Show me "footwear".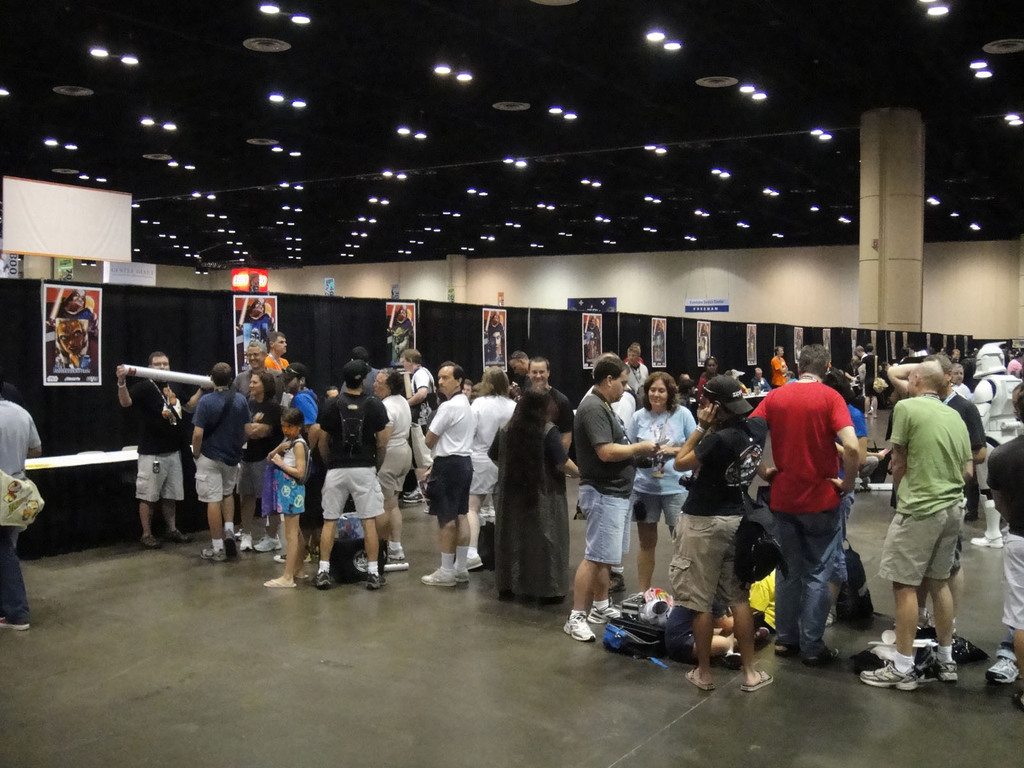
"footwear" is here: box=[606, 571, 628, 598].
